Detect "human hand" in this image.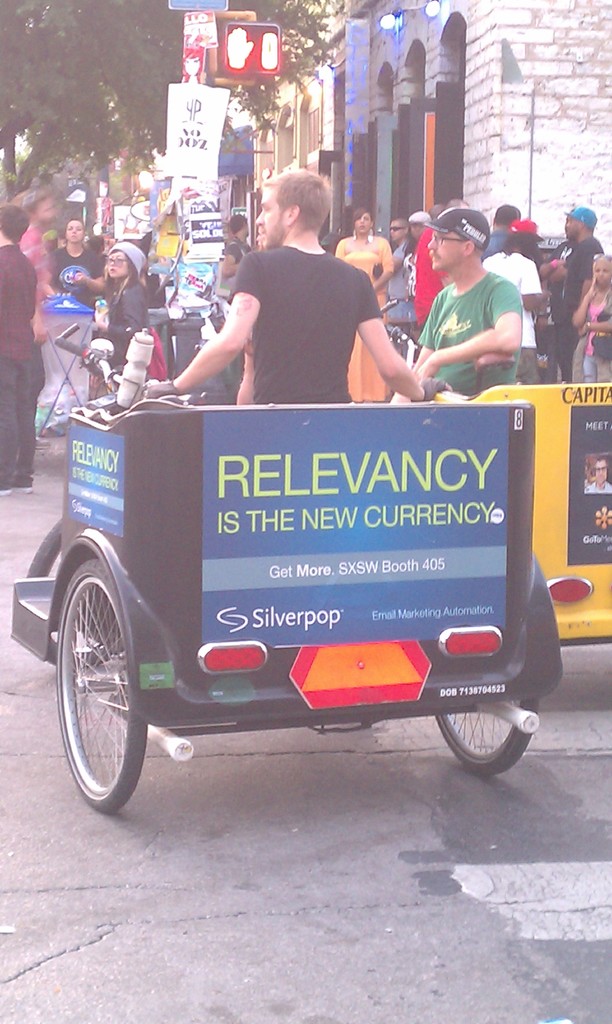
Detection: locate(146, 381, 177, 398).
